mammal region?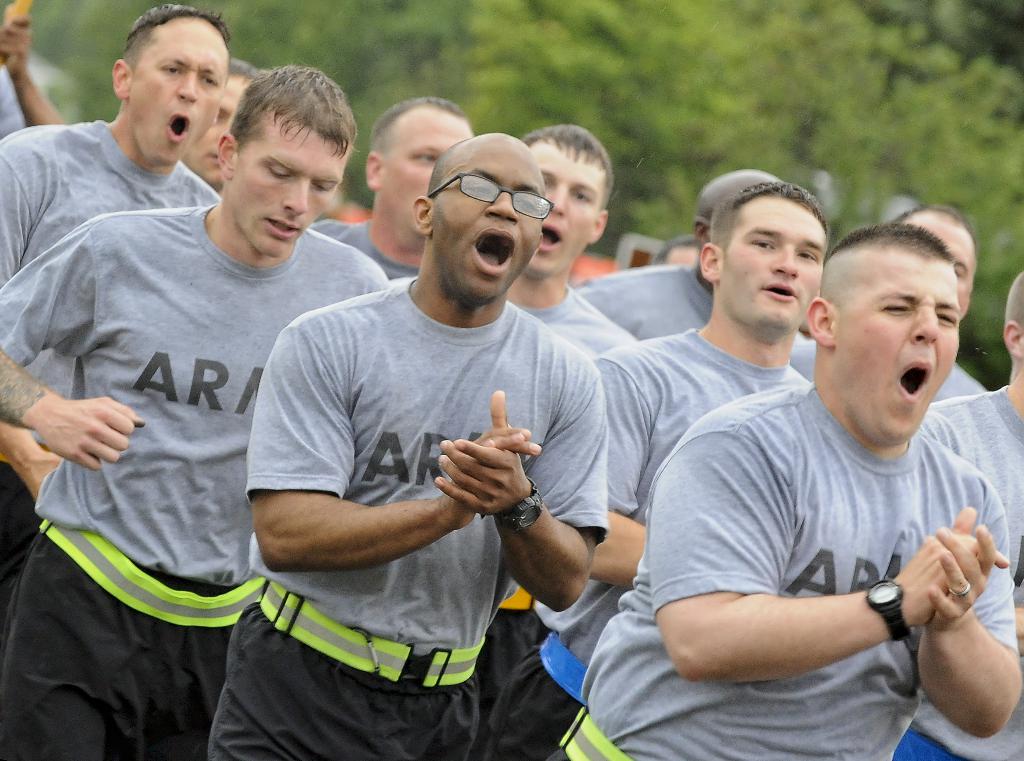
(x1=178, y1=49, x2=262, y2=198)
